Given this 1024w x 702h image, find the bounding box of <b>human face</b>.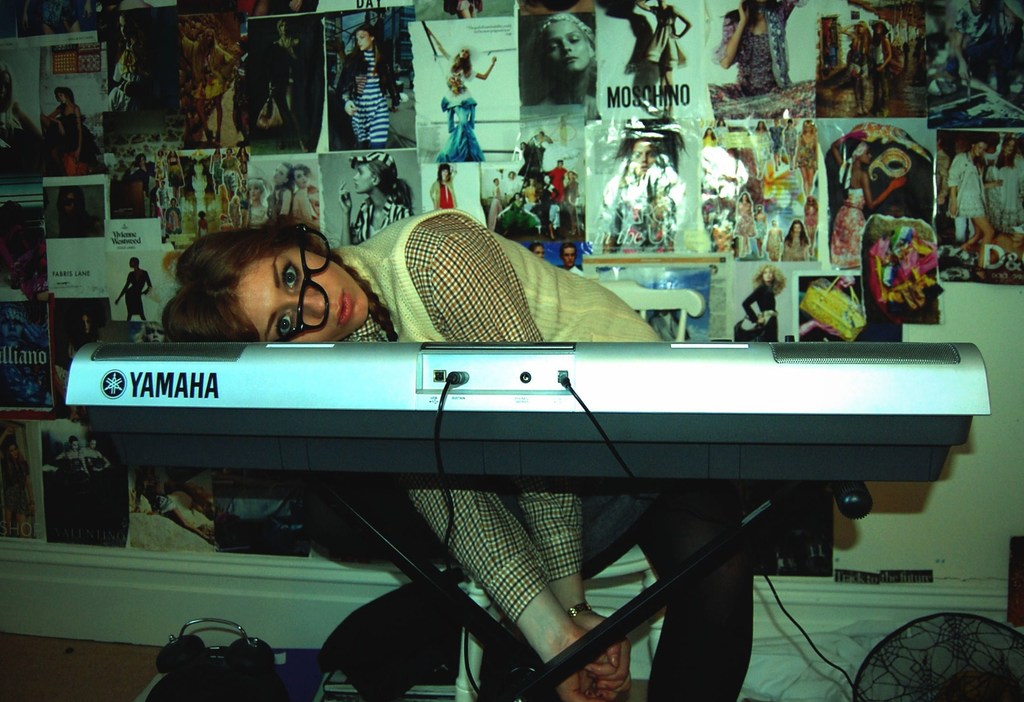
[x1=72, y1=444, x2=79, y2=454].
